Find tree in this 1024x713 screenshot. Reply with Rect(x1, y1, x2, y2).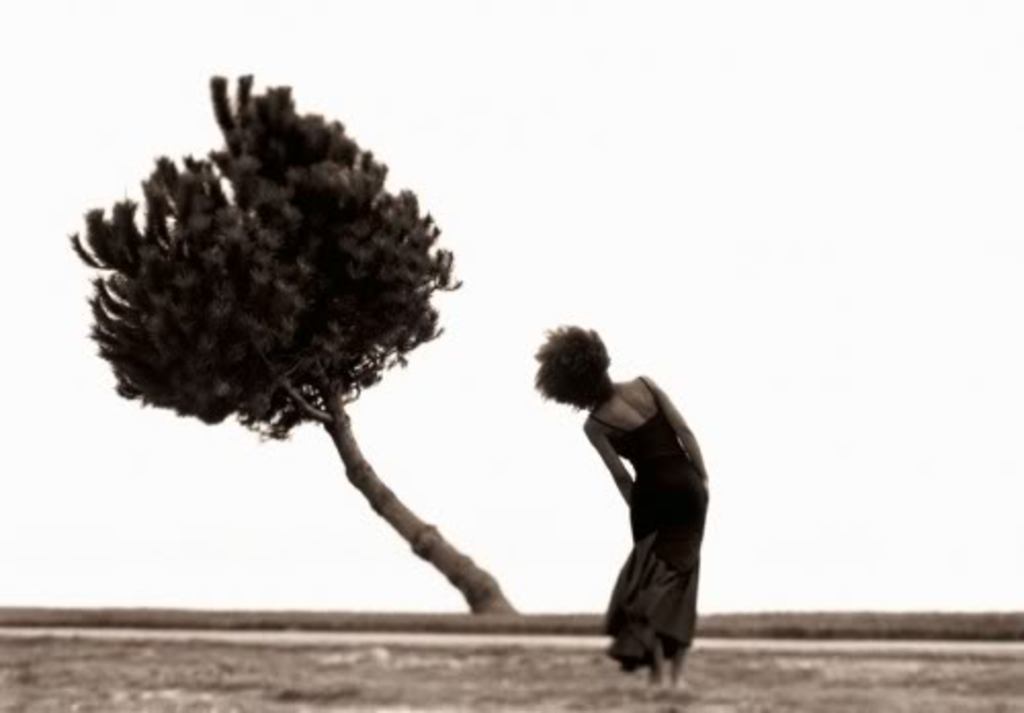
Rect(53, 66, 518, 627).
